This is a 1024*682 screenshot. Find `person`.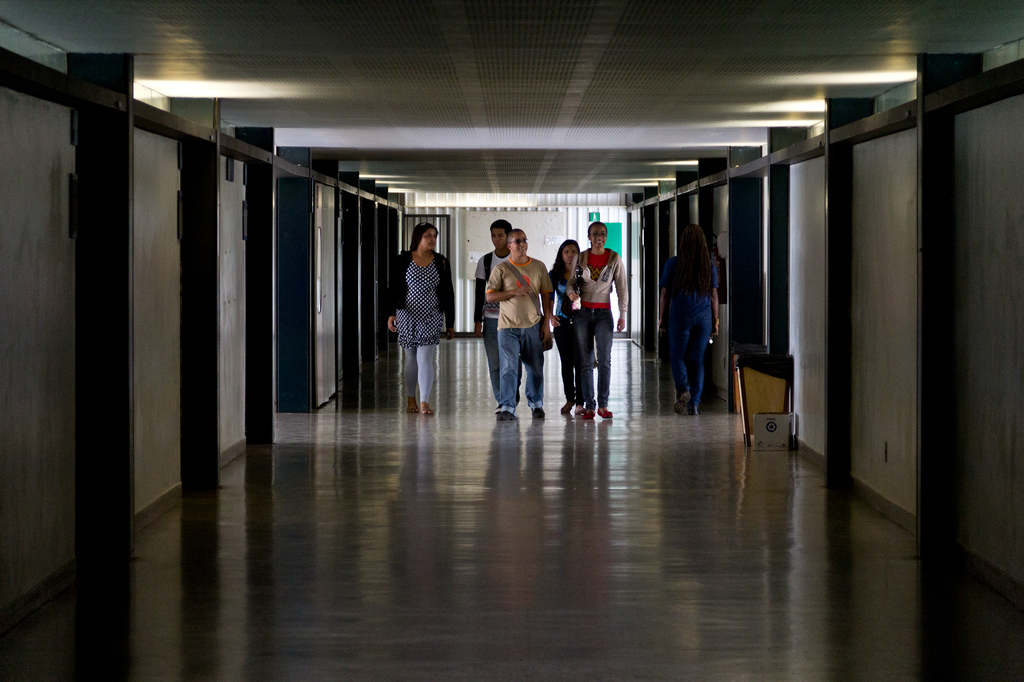
Bounding box: <box>574,220,623,415</box>.
